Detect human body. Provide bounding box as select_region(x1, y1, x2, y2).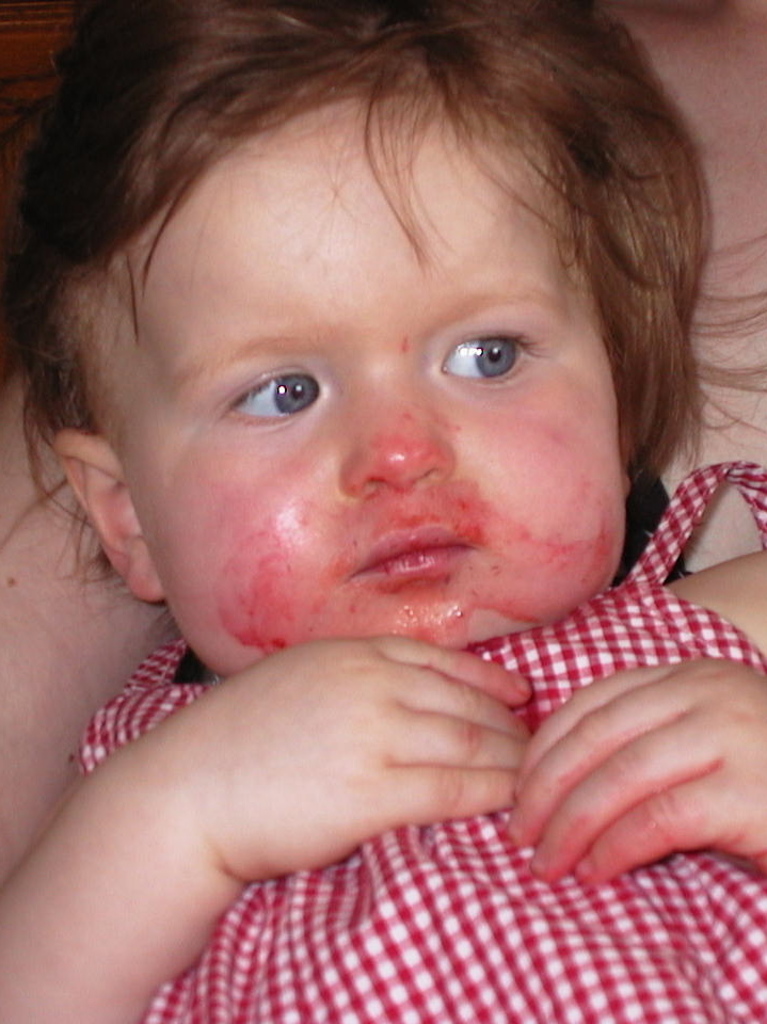
select_region(0, 0, 765, 1023).
